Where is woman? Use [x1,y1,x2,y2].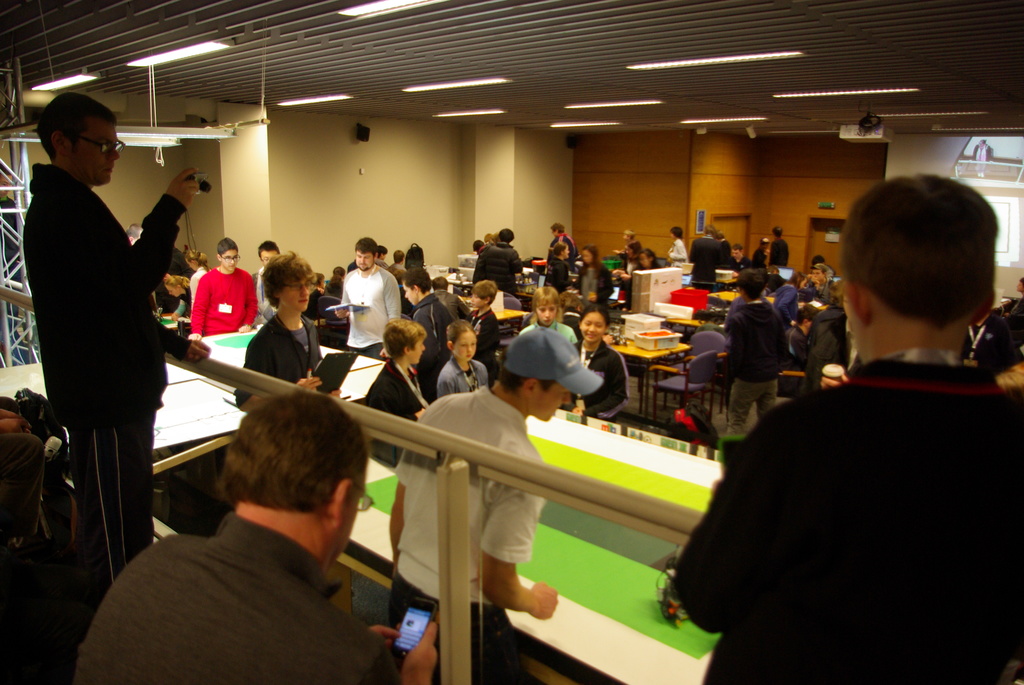
[522,280,581,415].
